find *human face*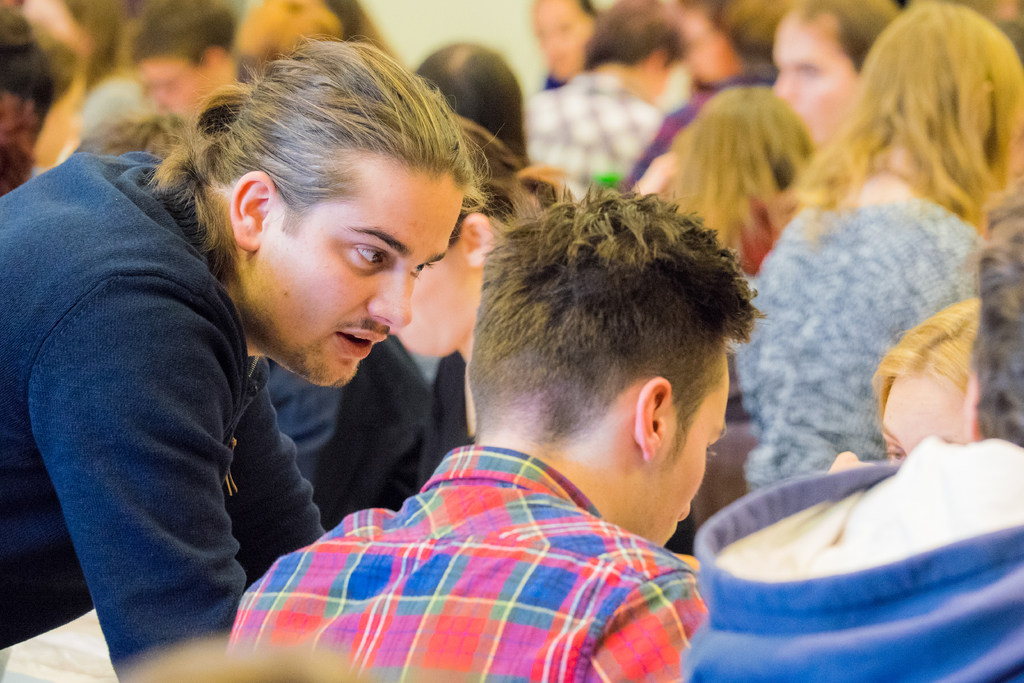
140 58 206 114
